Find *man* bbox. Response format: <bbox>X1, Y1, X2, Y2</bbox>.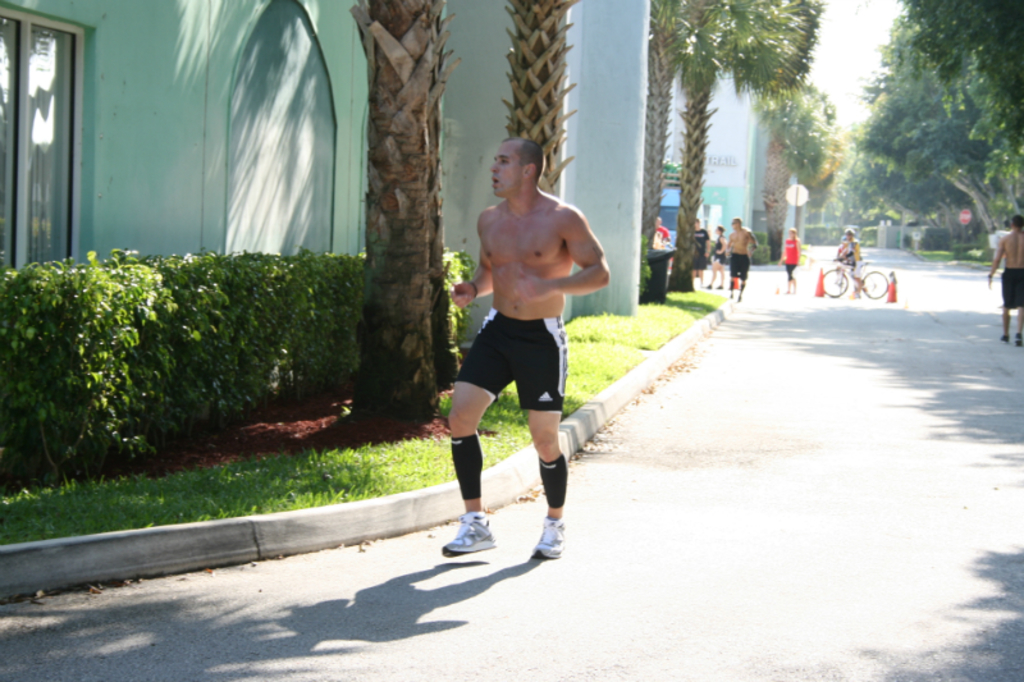
<bbox>439, 134, 609, 557</bbox>.
